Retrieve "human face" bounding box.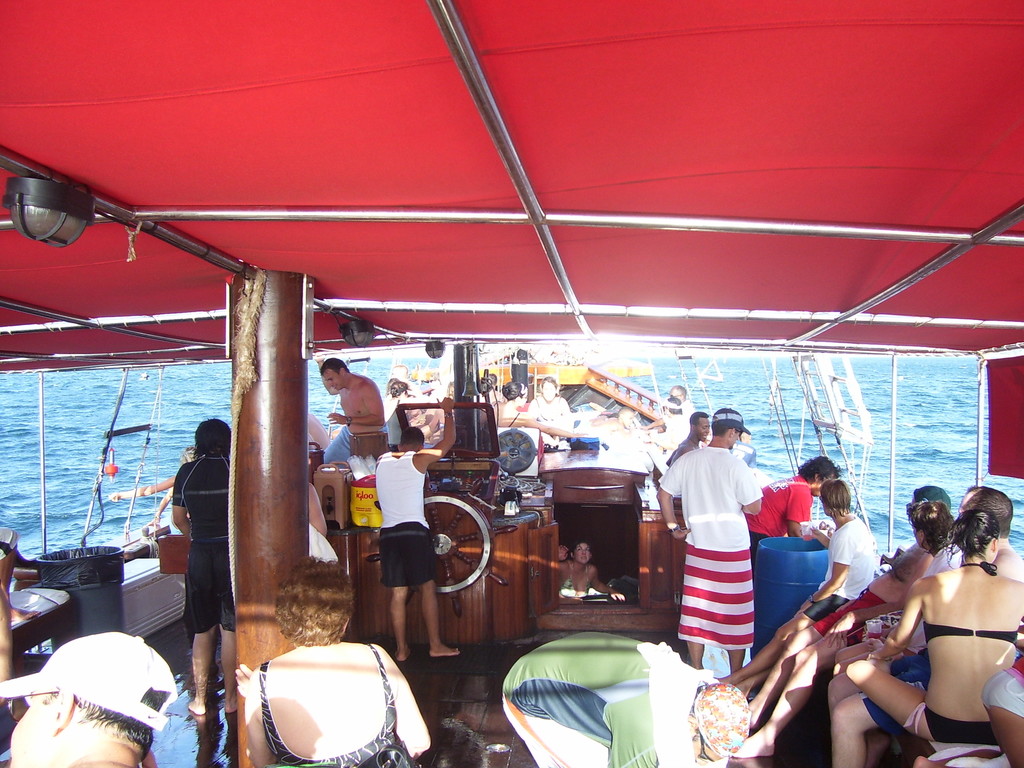
Bounding box: bbox=(516, 381, 528, 410).
